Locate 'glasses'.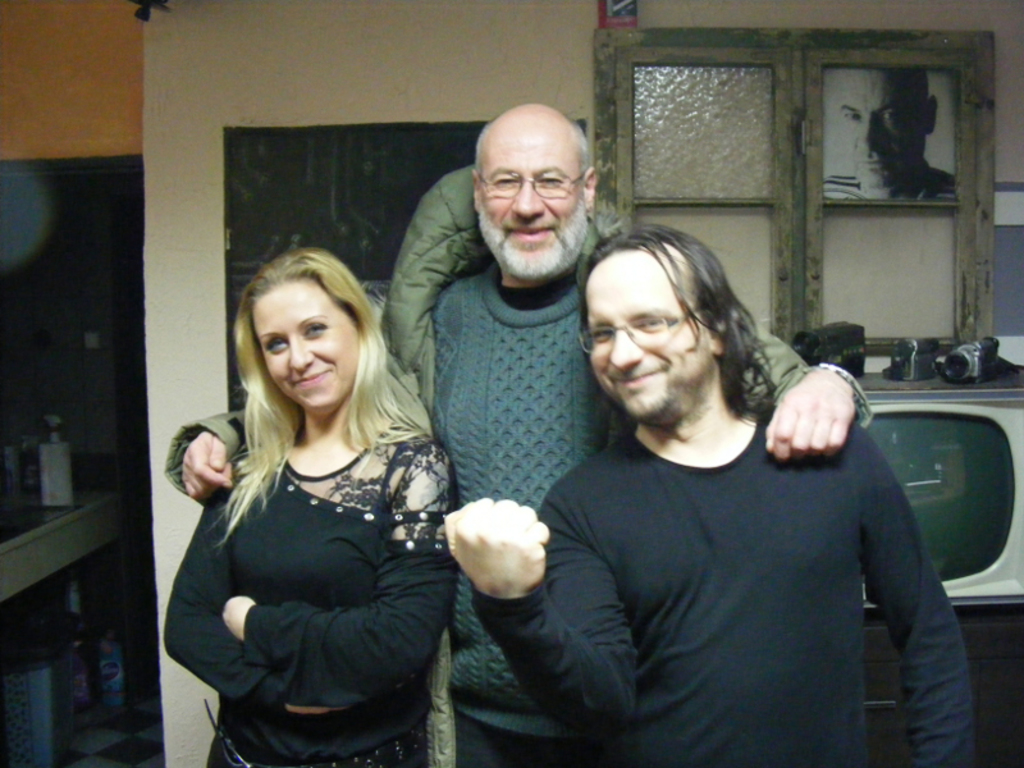
Bounding box: bbox(575, 305, 704, 356).
